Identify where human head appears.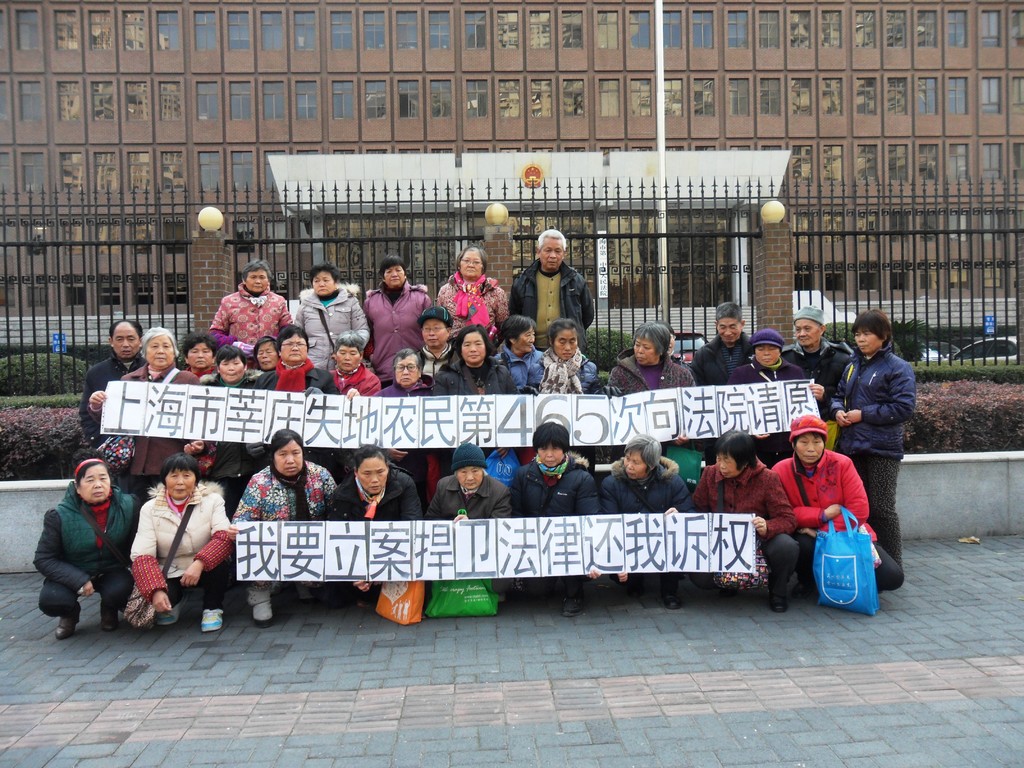
Appears at 332/328/365/373.
